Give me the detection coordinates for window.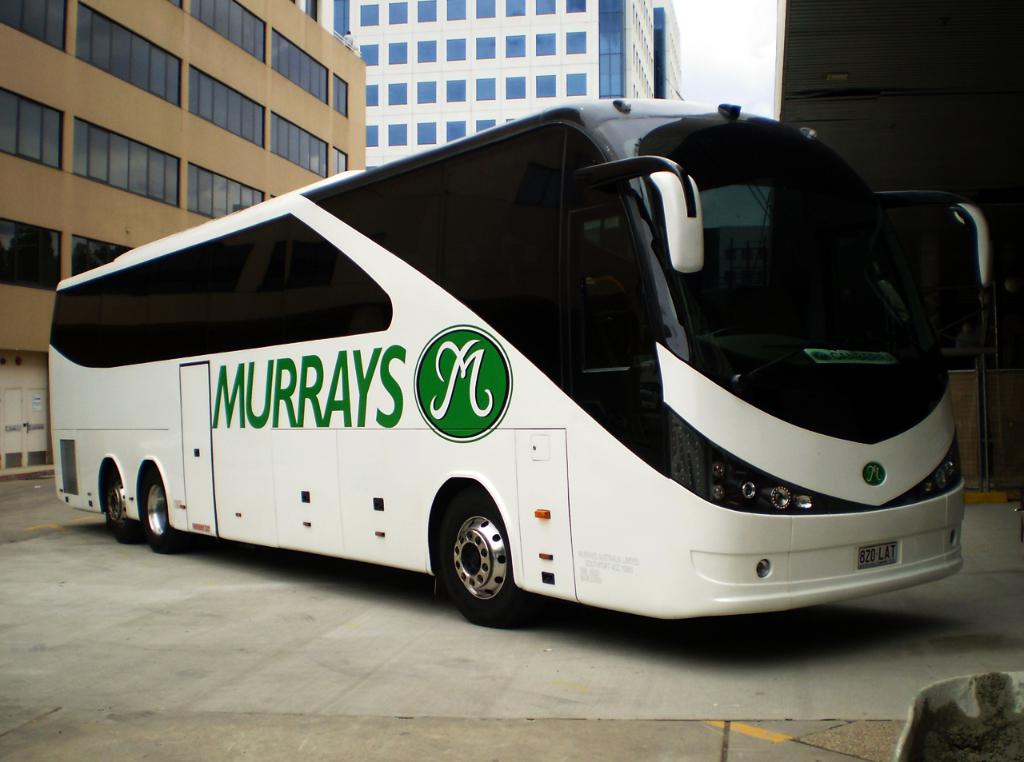
BBox(536, 71, 556, 96).
